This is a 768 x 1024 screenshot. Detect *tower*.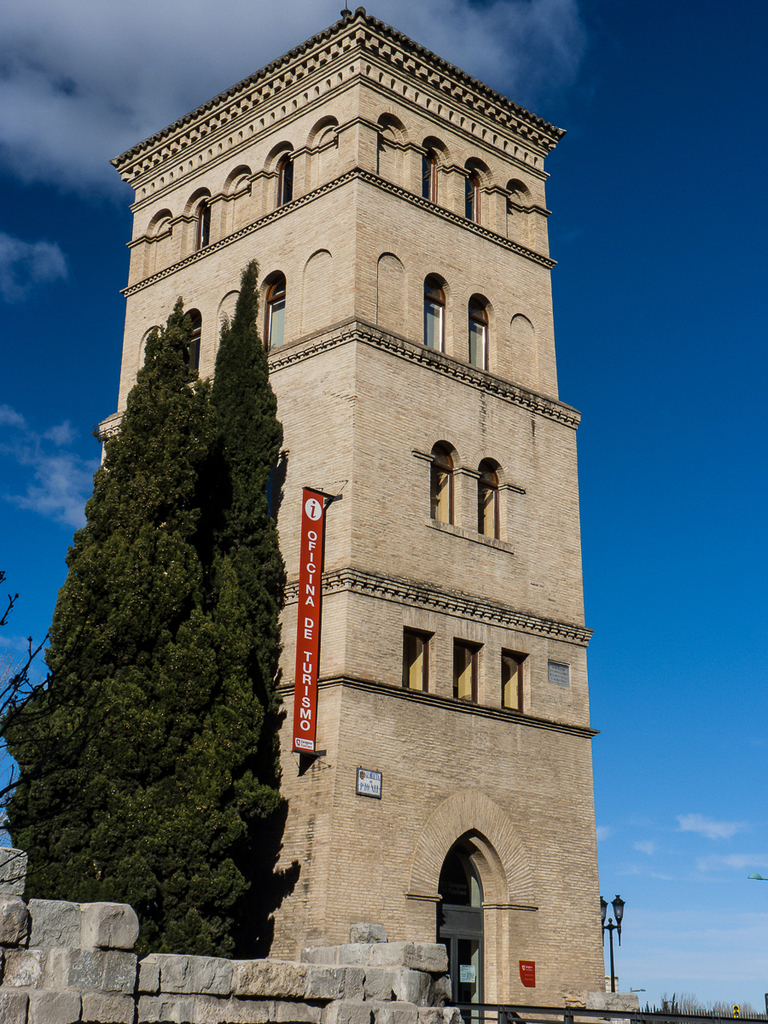
(x1=96, y1=0, x2=605, y2=1023).
